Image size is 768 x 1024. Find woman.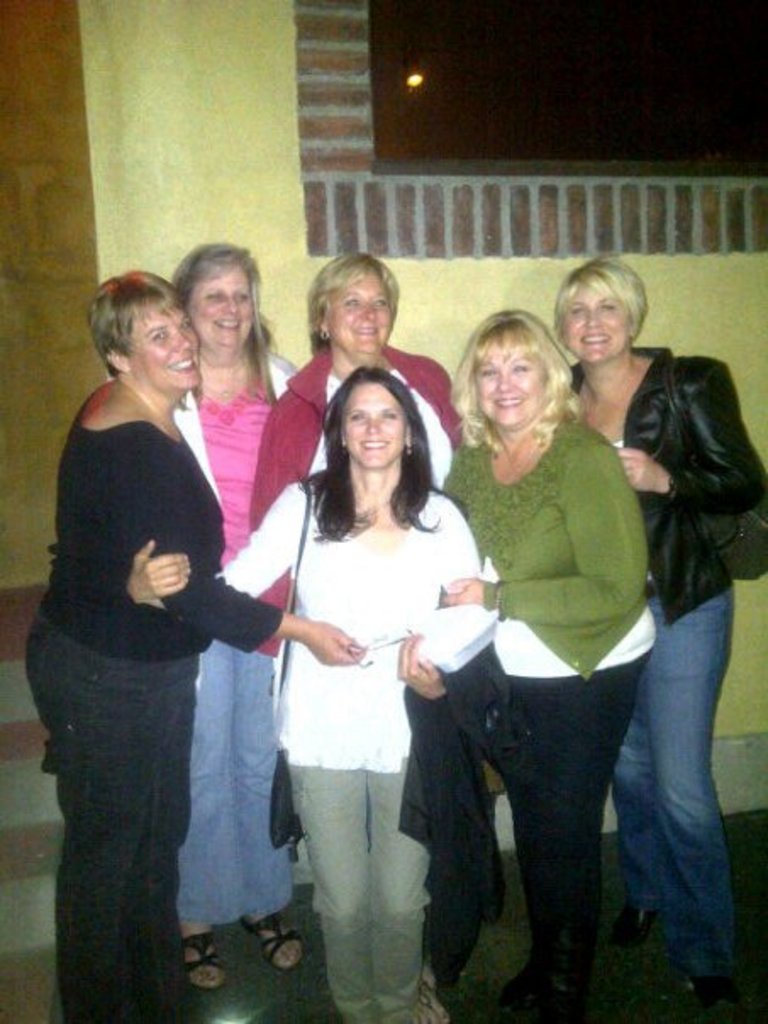
left=161, top=224, right=300, bottom=993.
